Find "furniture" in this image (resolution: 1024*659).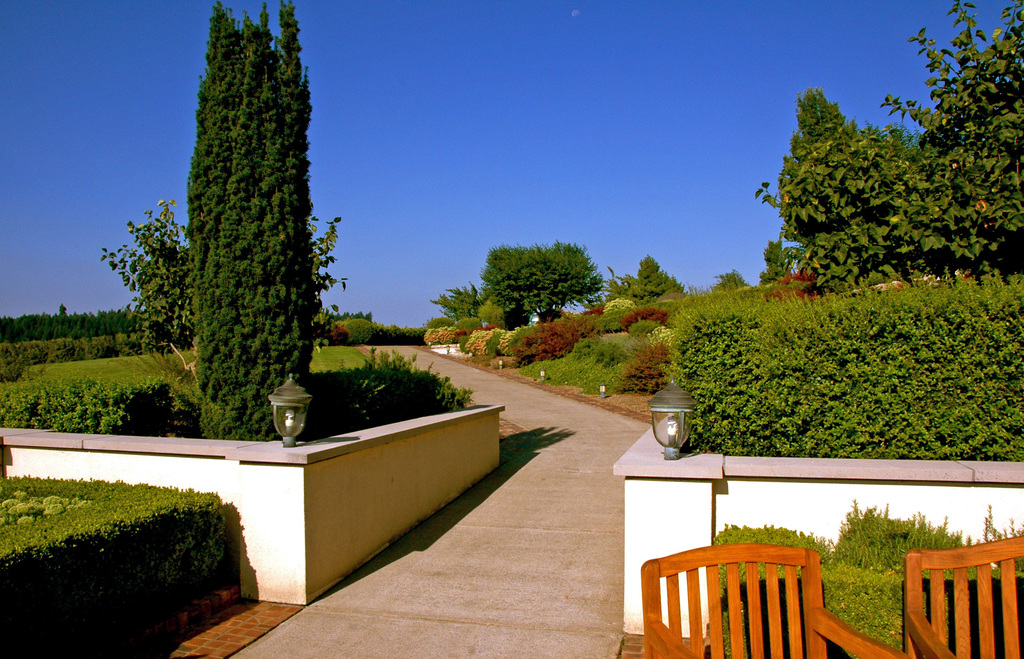
rect(639, 542, 911, 658).
